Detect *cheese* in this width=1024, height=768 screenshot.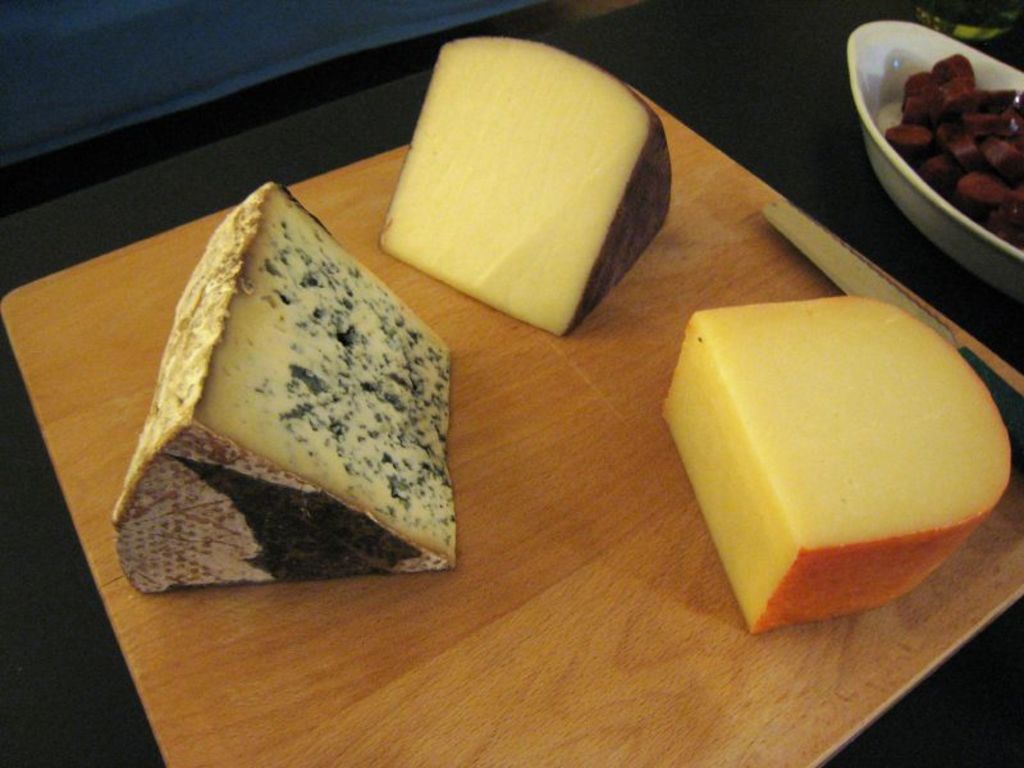
Detection: x1=110 y1=175 x2=460 y2=595.
